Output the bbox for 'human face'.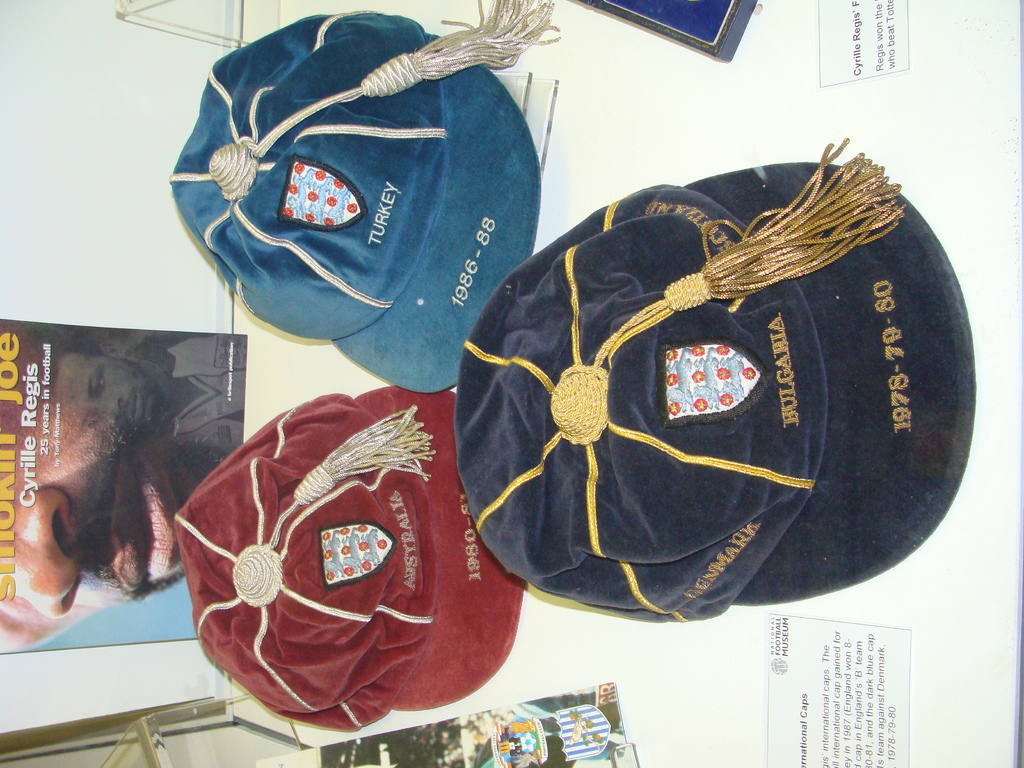
crop(56, 359, 163, 432).
